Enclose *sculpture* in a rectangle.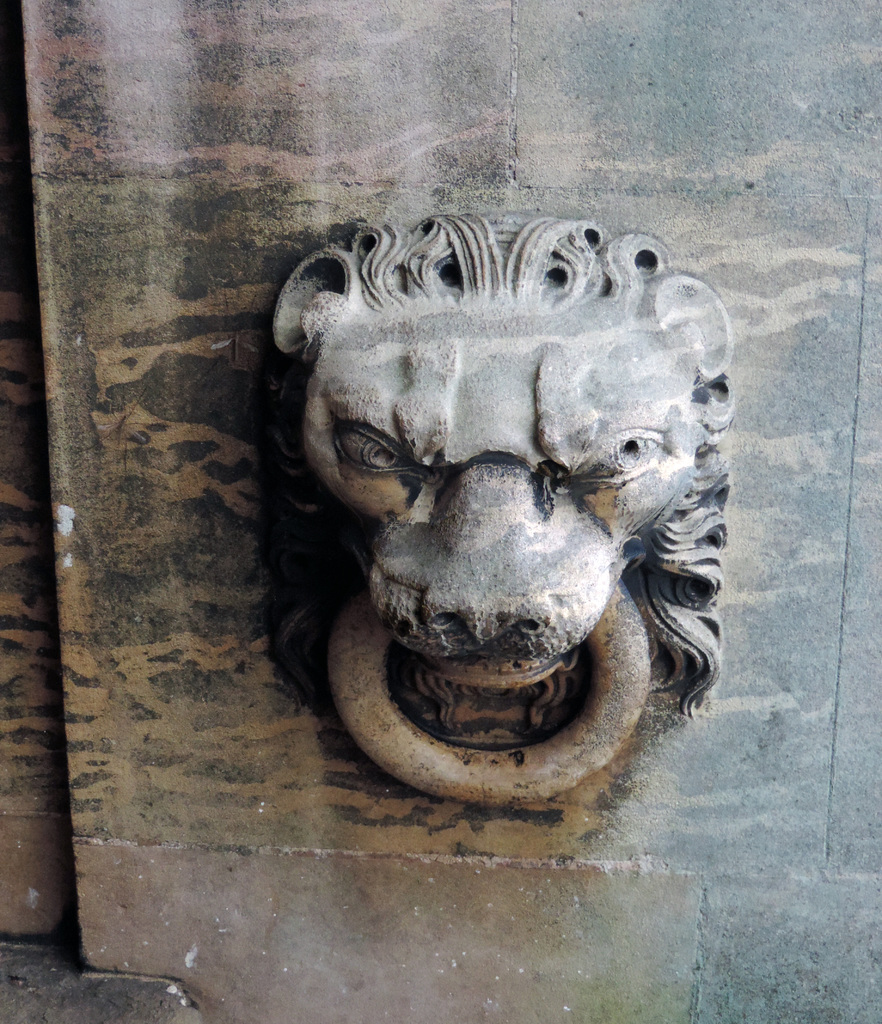
<bbox>265, 207, 739, 829</bbox>.
